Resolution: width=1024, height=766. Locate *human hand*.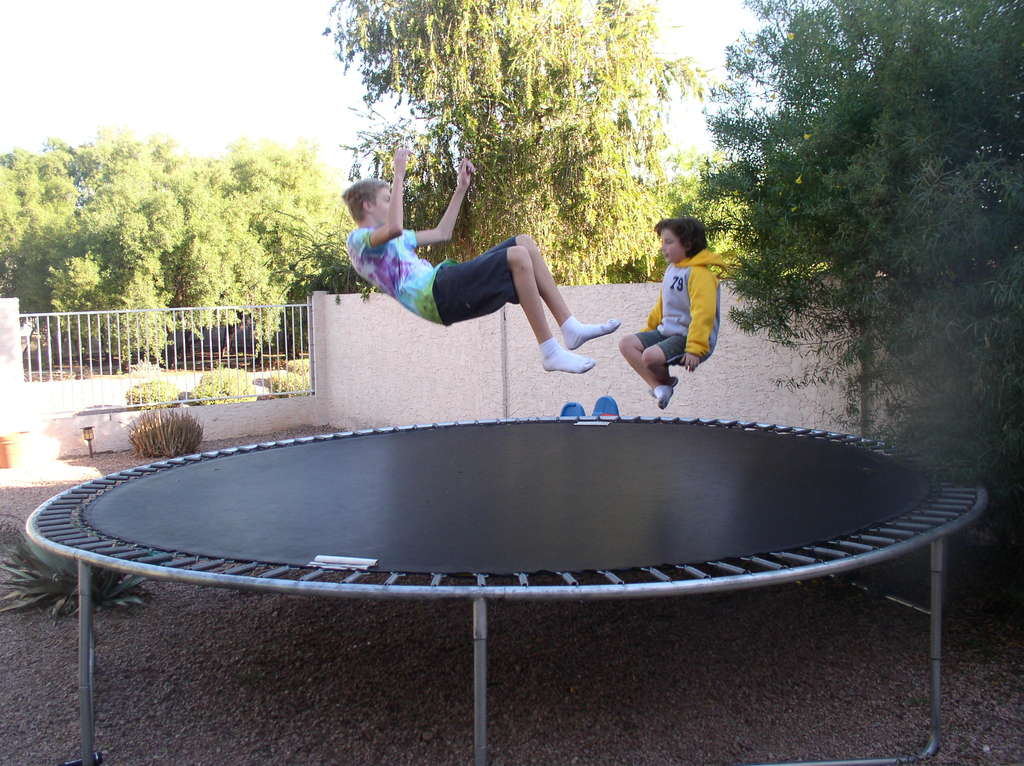
locate(679, 353, 701, 375).
